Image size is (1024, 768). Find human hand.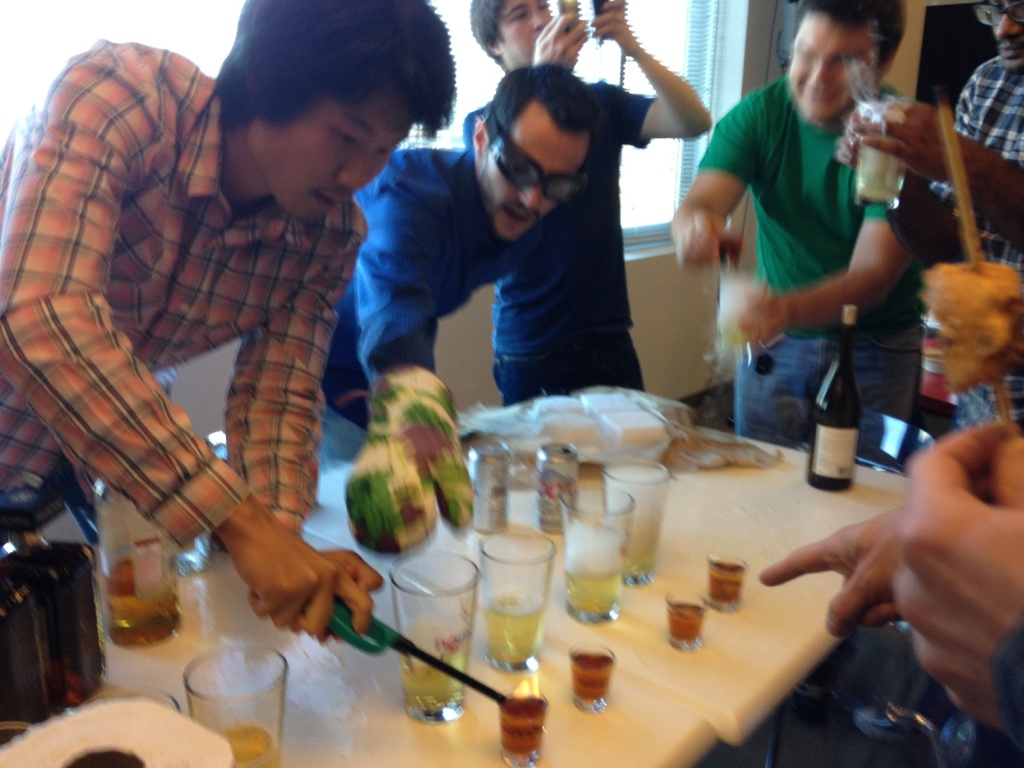
BBox(854, 101, 999, 195).
